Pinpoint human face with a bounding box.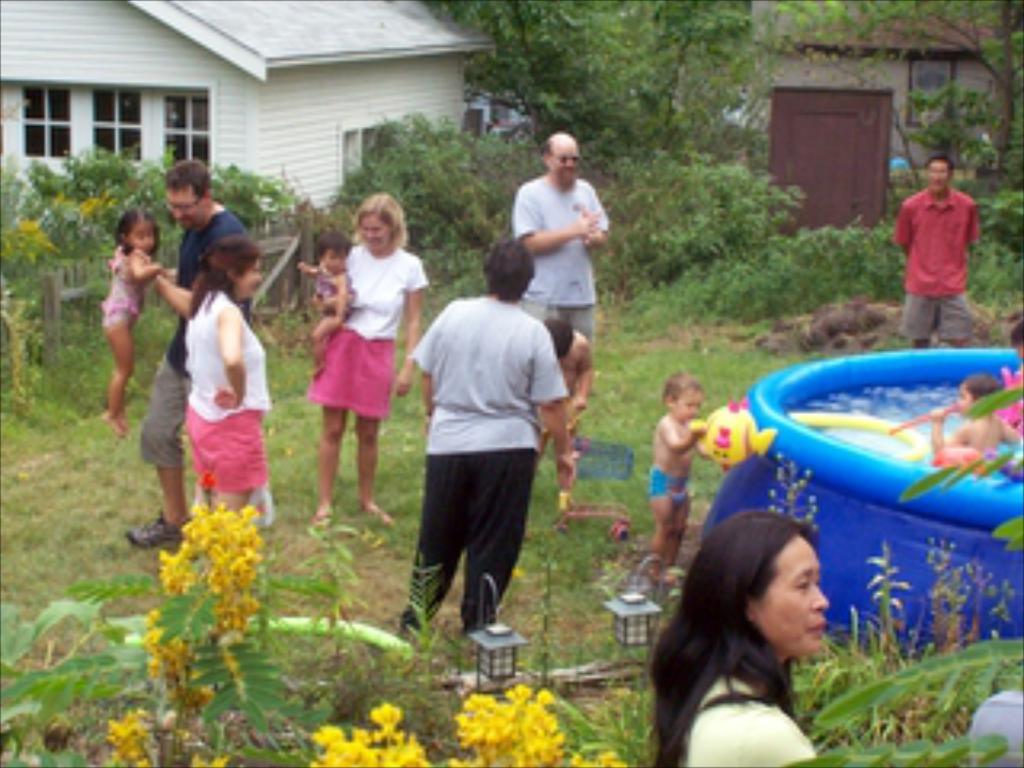
[550, 147, 579, 182].
